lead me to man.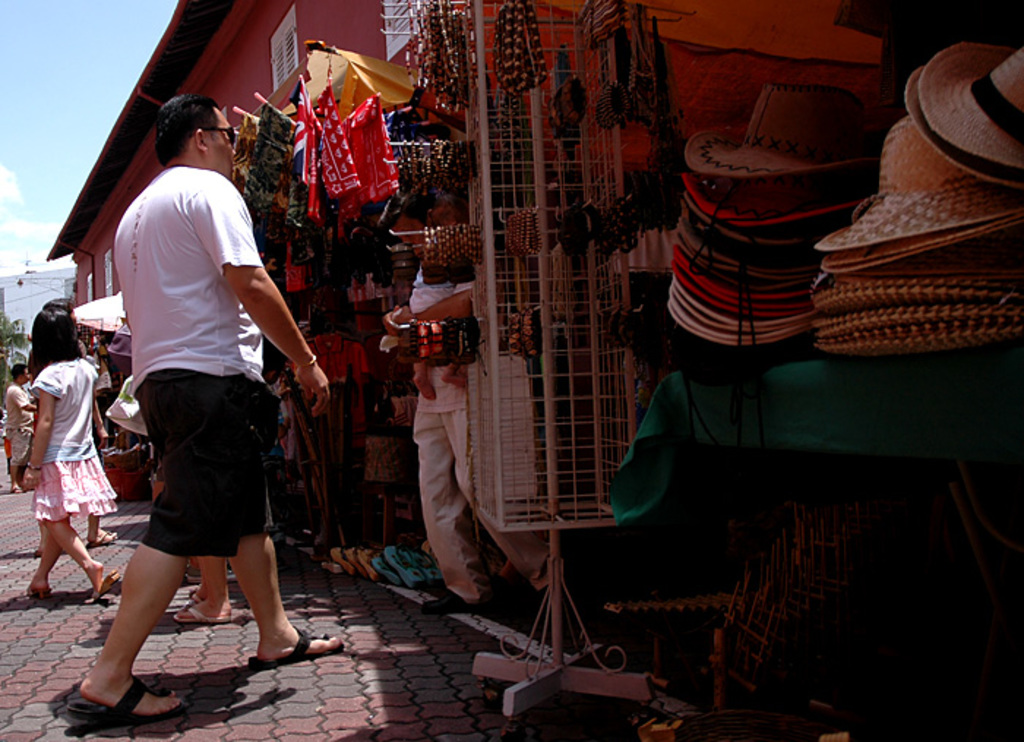
Lead to bbox=(382, 190, 582, 613).
